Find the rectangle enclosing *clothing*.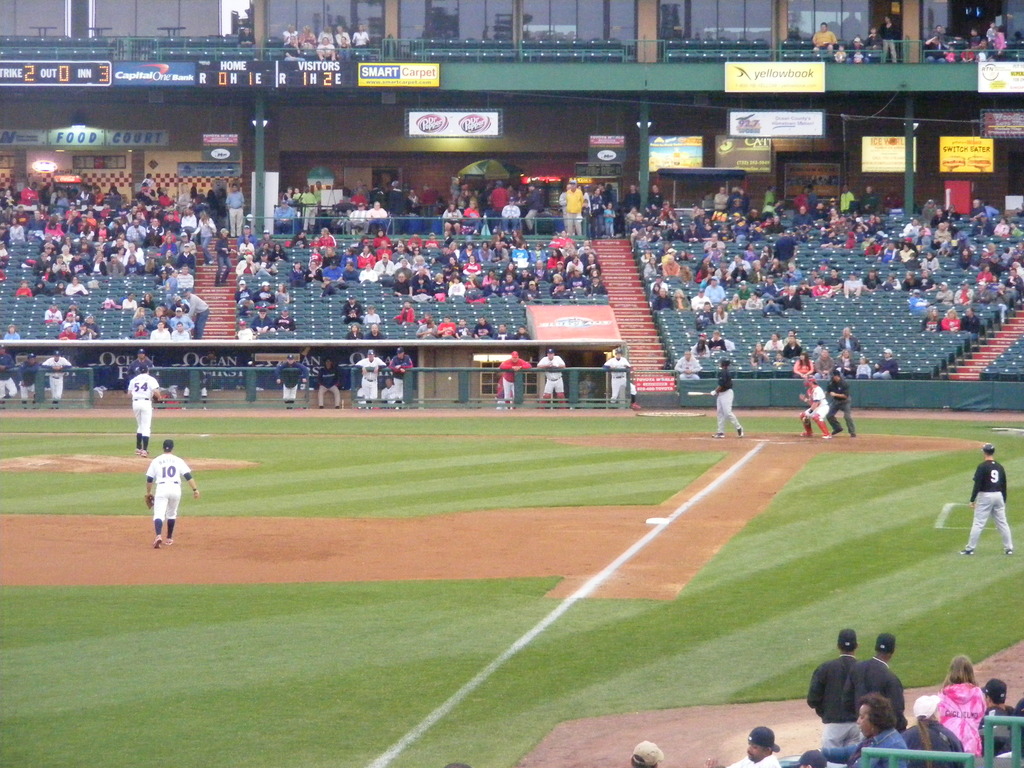
[left=147, top=453, right=193, bottom=529].
